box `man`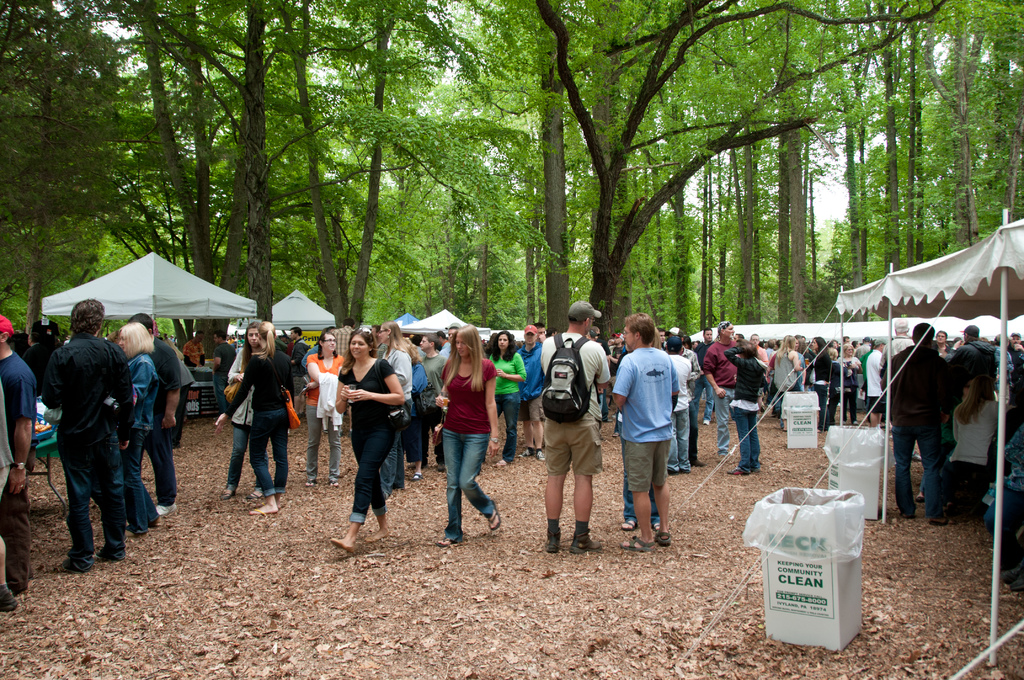
<region>130, 309, 187, 510</region>
